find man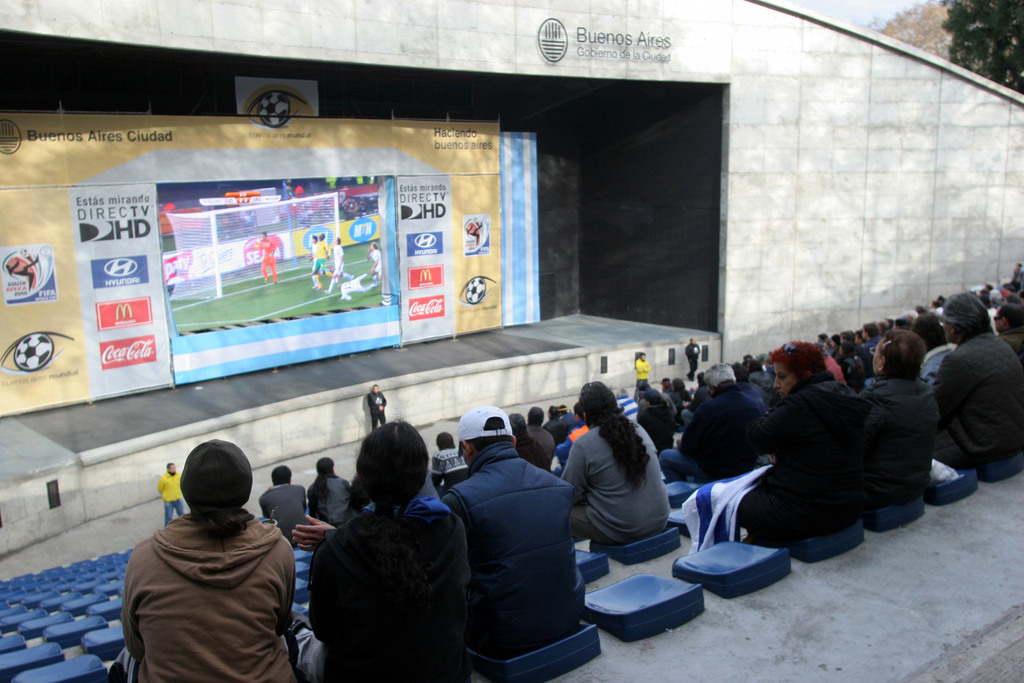
detection(258, 460, 317, 543)
